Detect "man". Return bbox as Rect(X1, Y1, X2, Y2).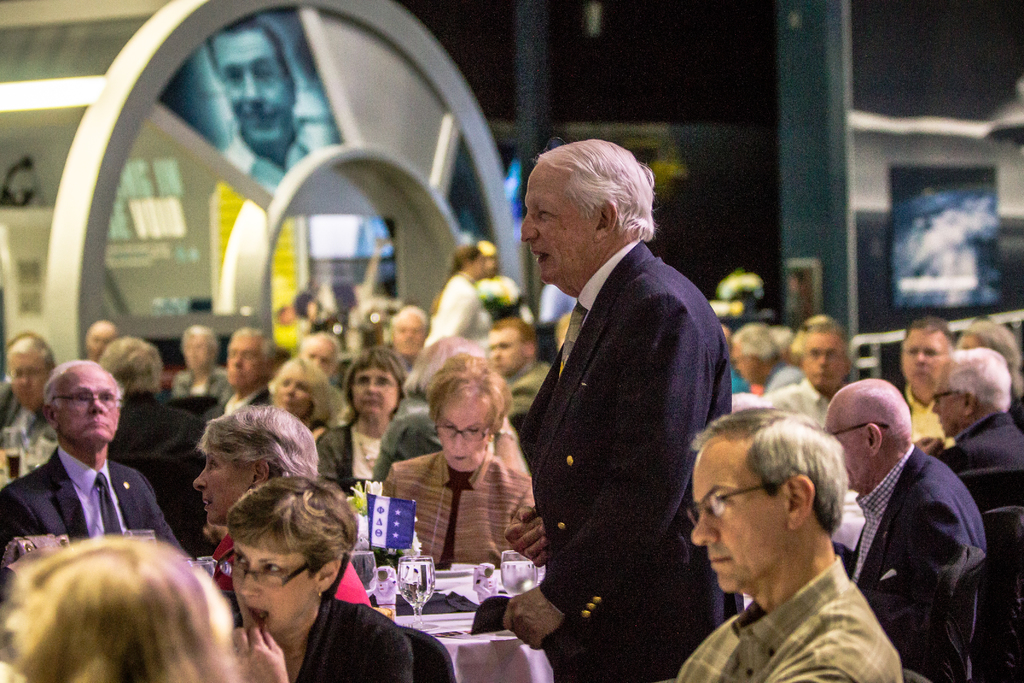
Rect(0, 331, 59, 468).
